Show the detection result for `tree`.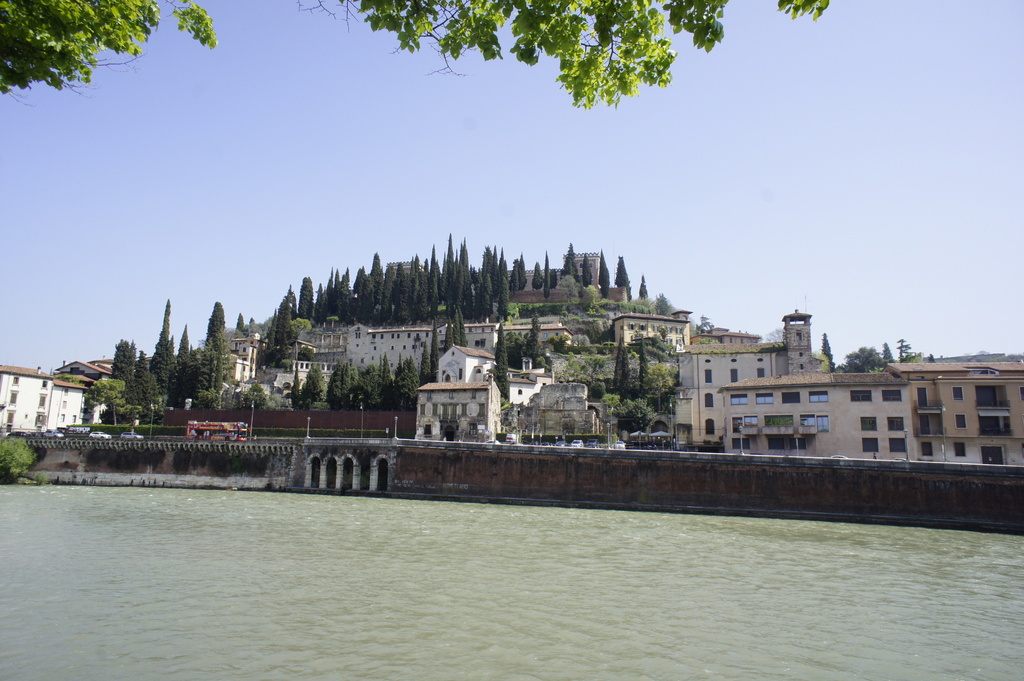
box(445, 230, 459, 324).
